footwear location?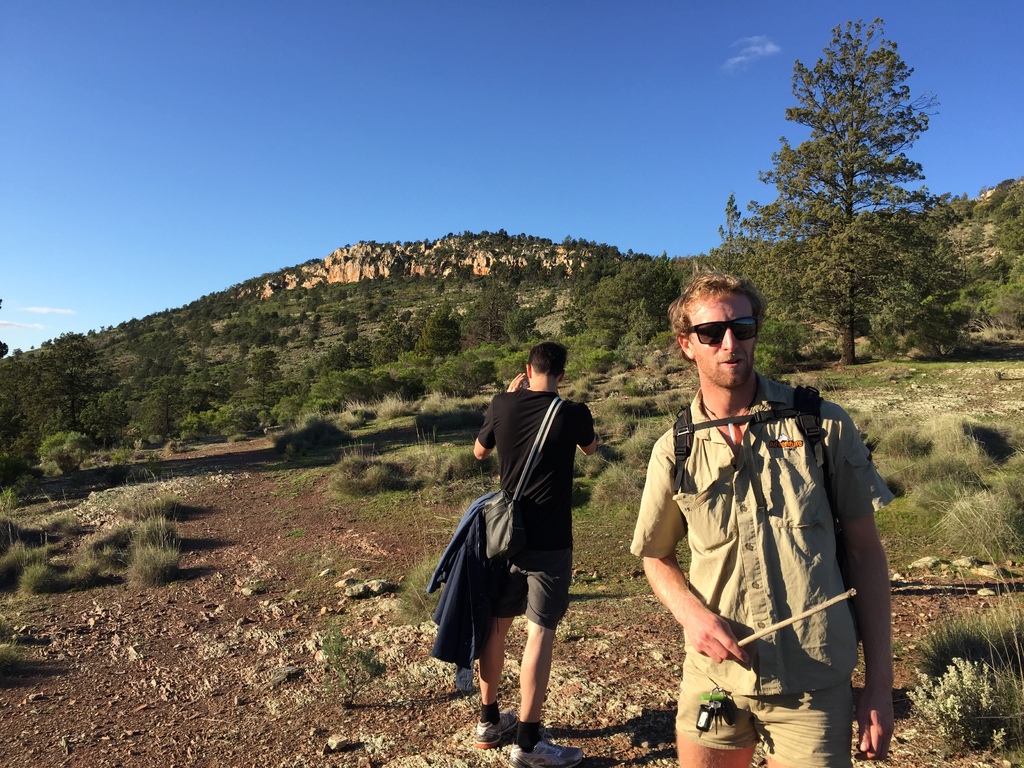
{"left": 473, "top": 698, "right": 521, "bottom": 749}
